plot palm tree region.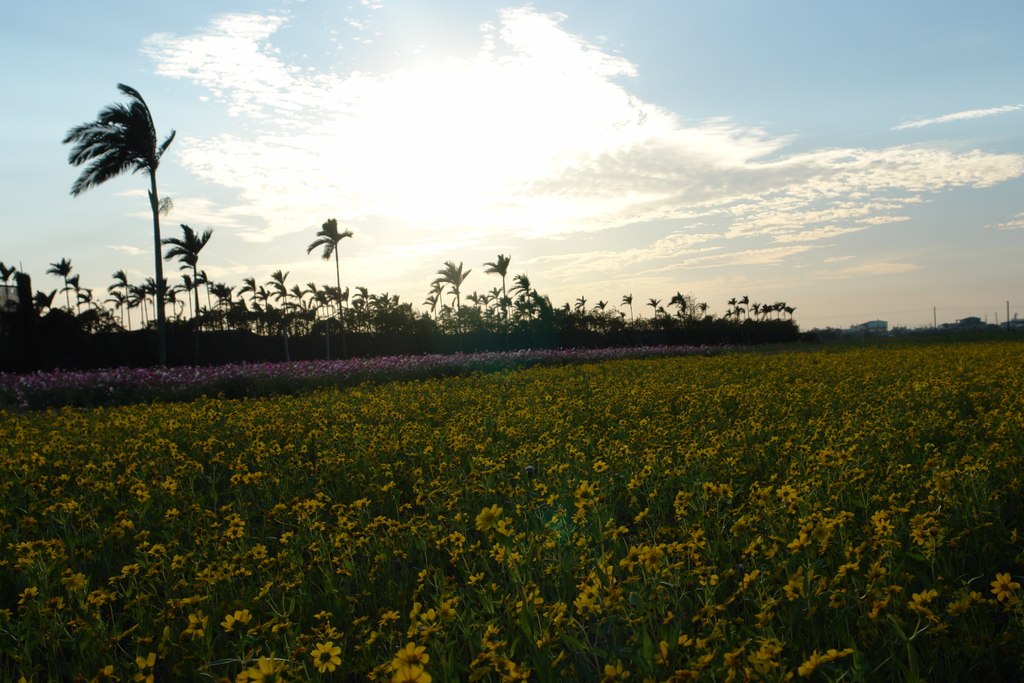
Plotted at bbox=(168, 222, 202, 369).
